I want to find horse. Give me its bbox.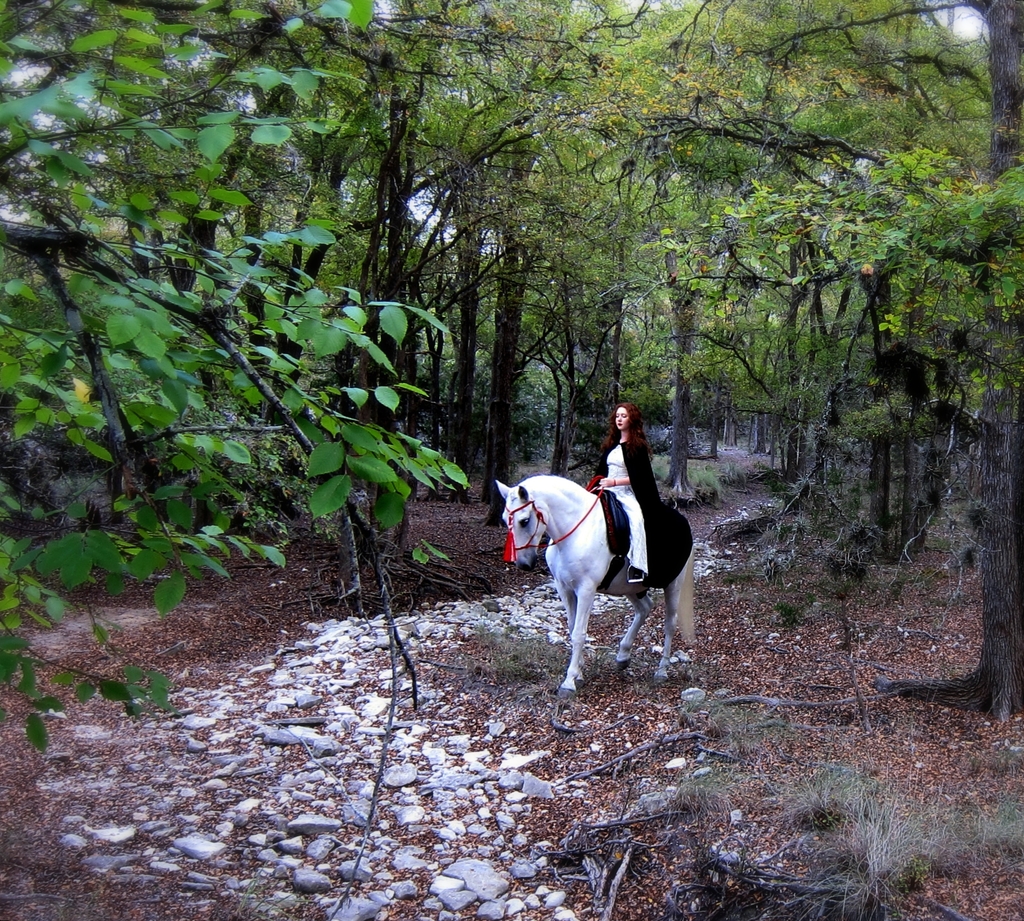
(left=499, top=476, right=699, bottom=699).
